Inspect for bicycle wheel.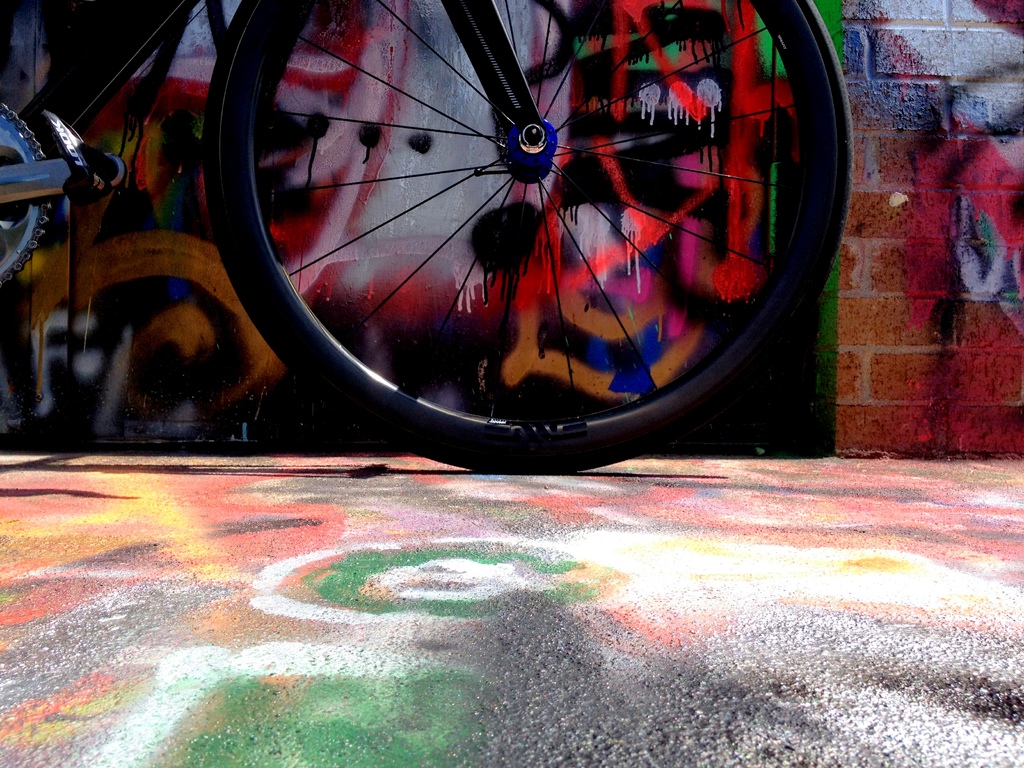
Inspection: rect(211, 0, 892, 513).
